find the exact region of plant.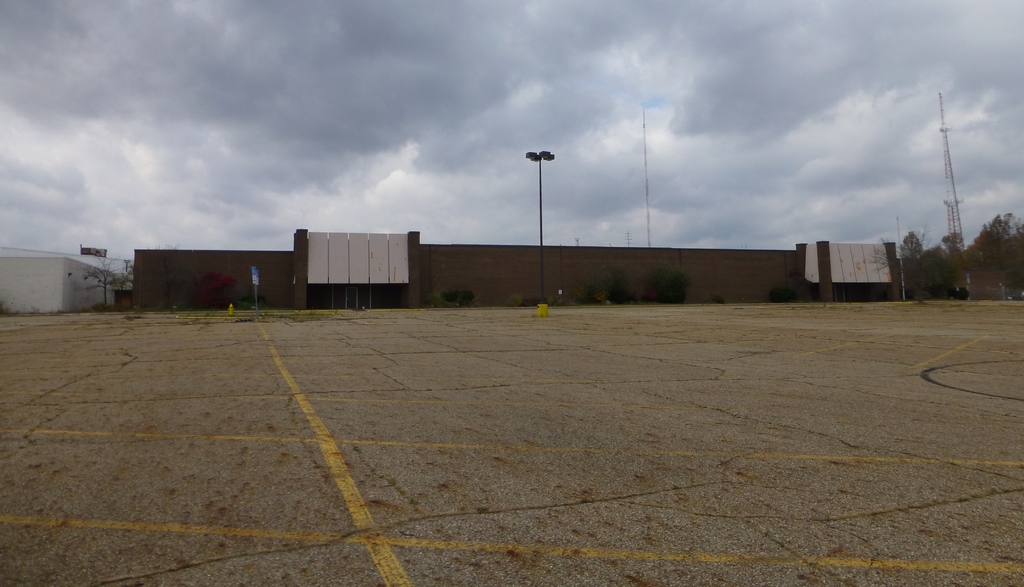
Exact region: BBox(510, 294, 523, 305).
